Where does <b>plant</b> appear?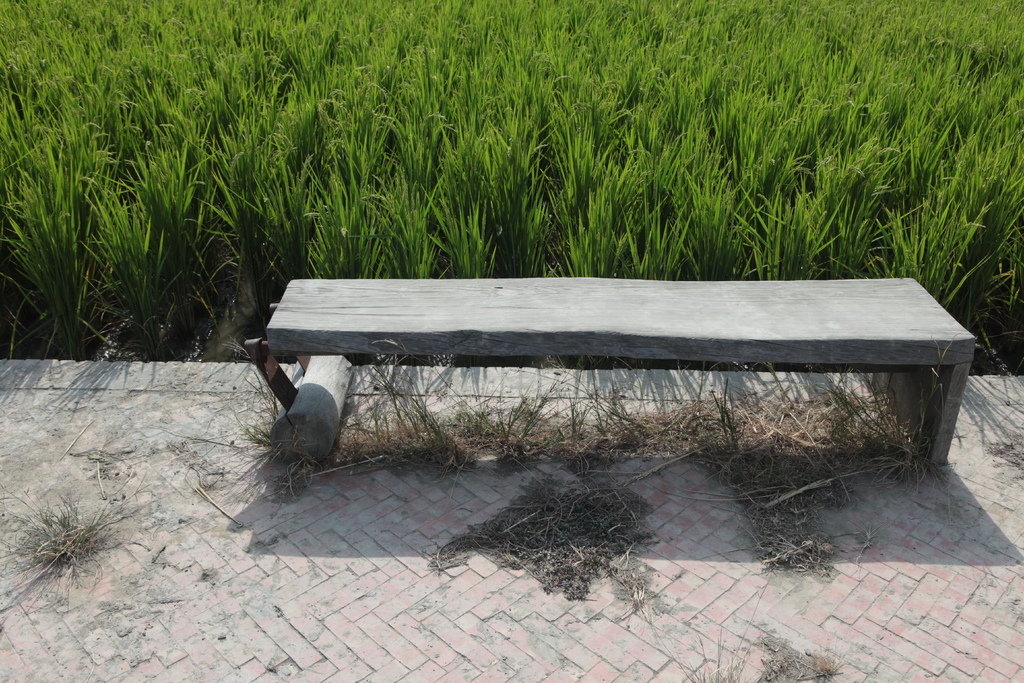
Appears at [670,636,755,682].
